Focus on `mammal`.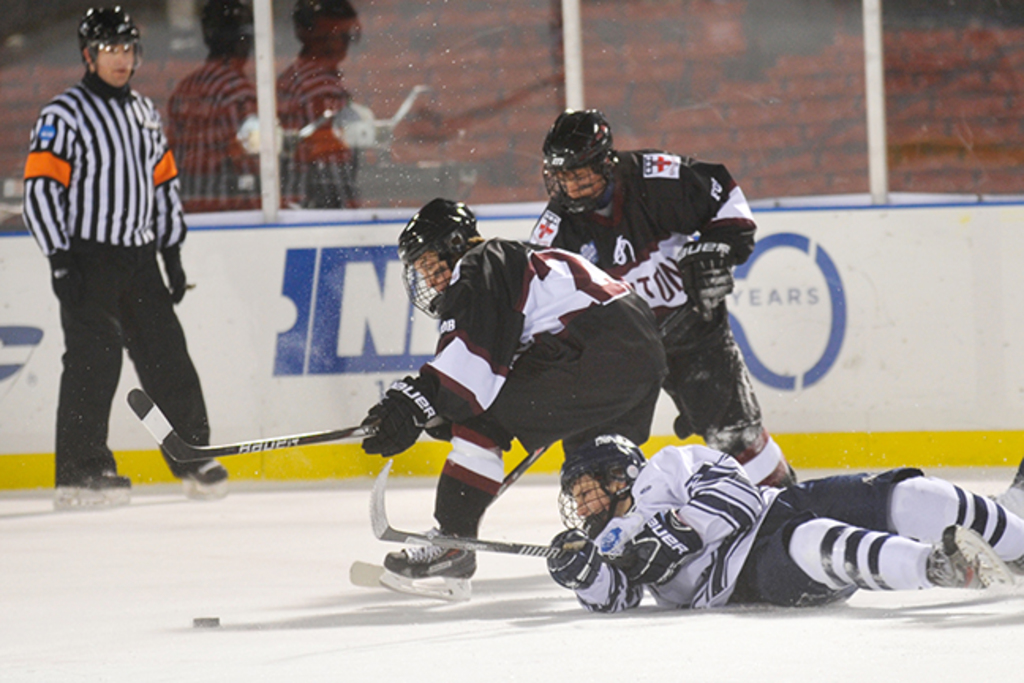
Focused at detection(539, 106, 796, 523).
